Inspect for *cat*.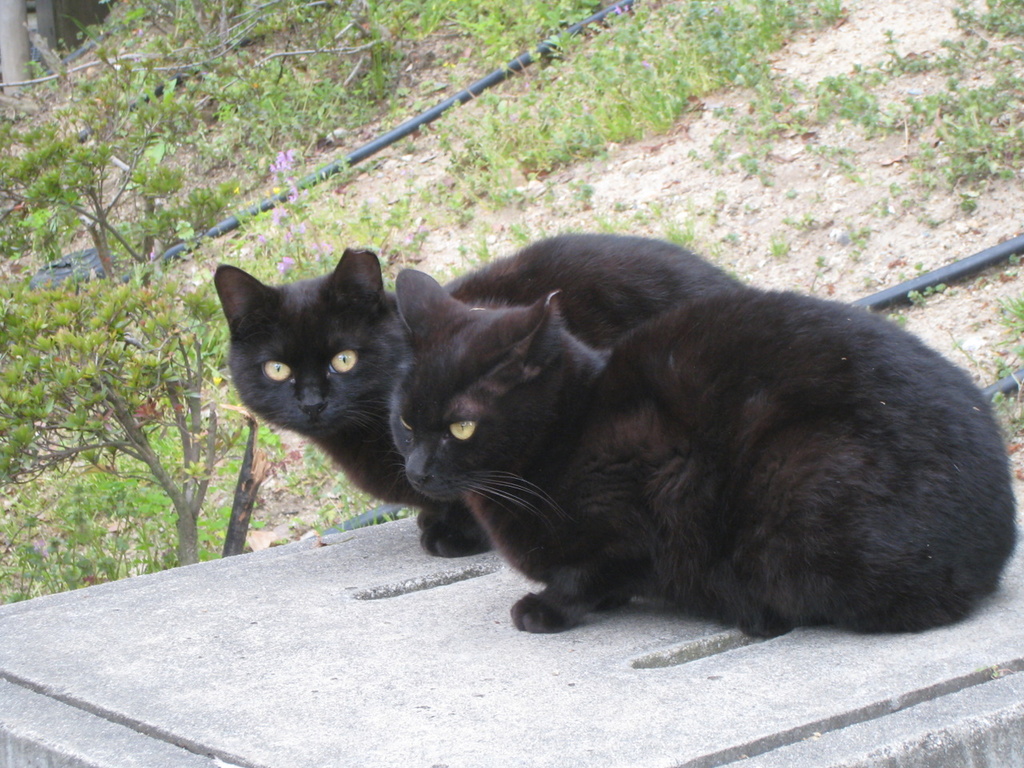
Inspection: bbox=(214, 230, 734, 560).
